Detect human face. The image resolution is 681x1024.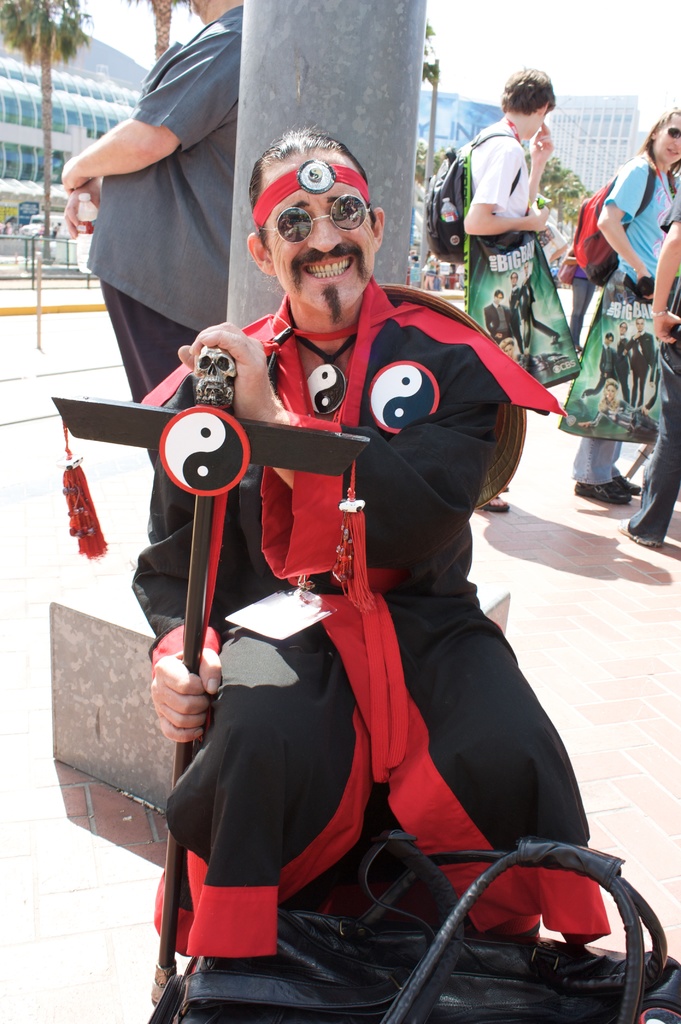
267 153 379 312.
